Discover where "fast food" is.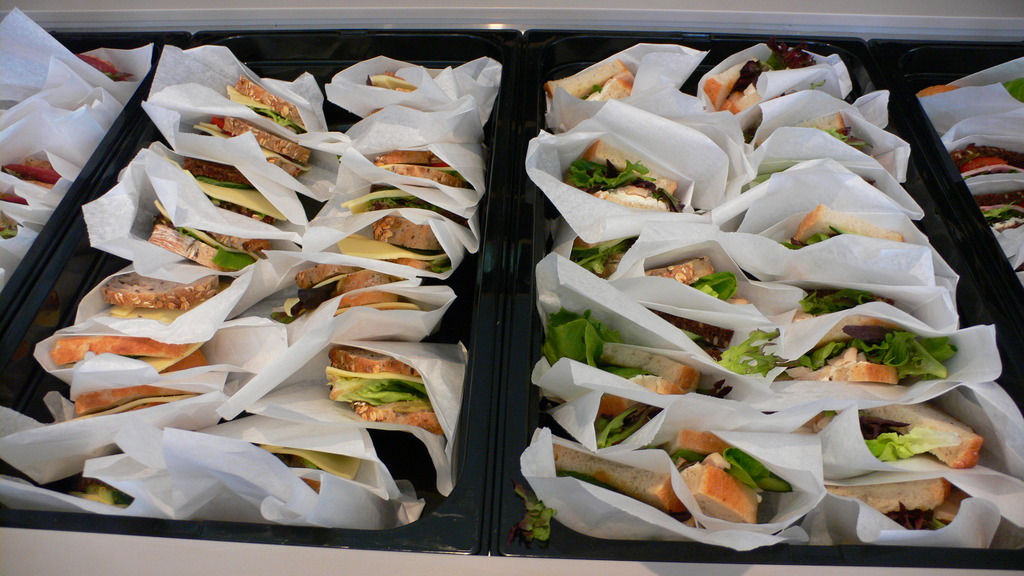
Discovered at x1=150, y1=192, x2=257, y2=277.
